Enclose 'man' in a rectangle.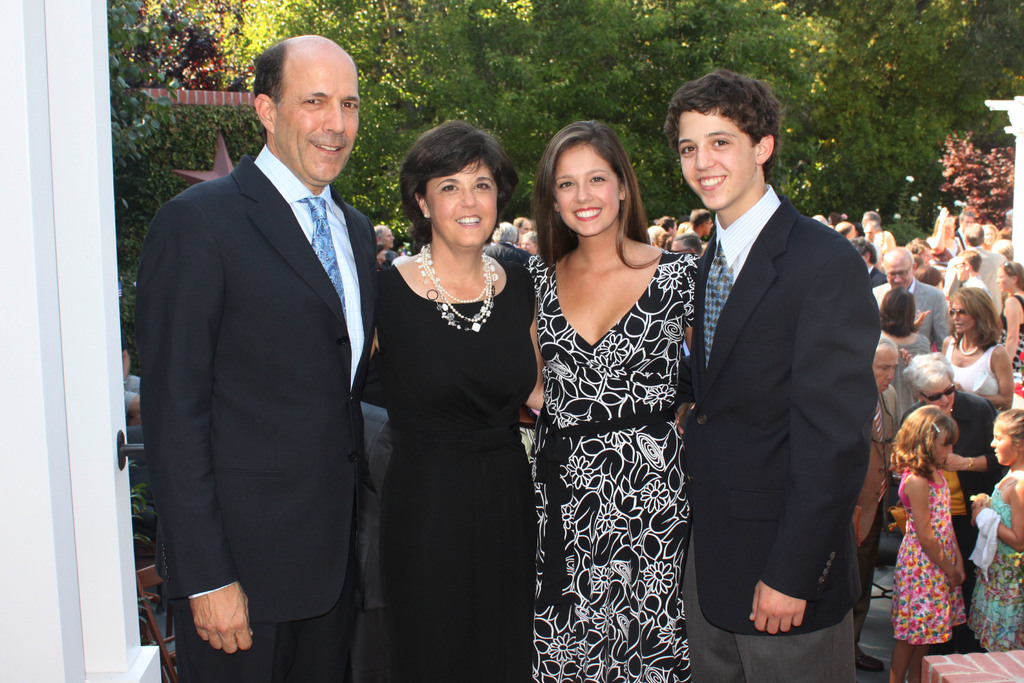
670 64 884 682.
